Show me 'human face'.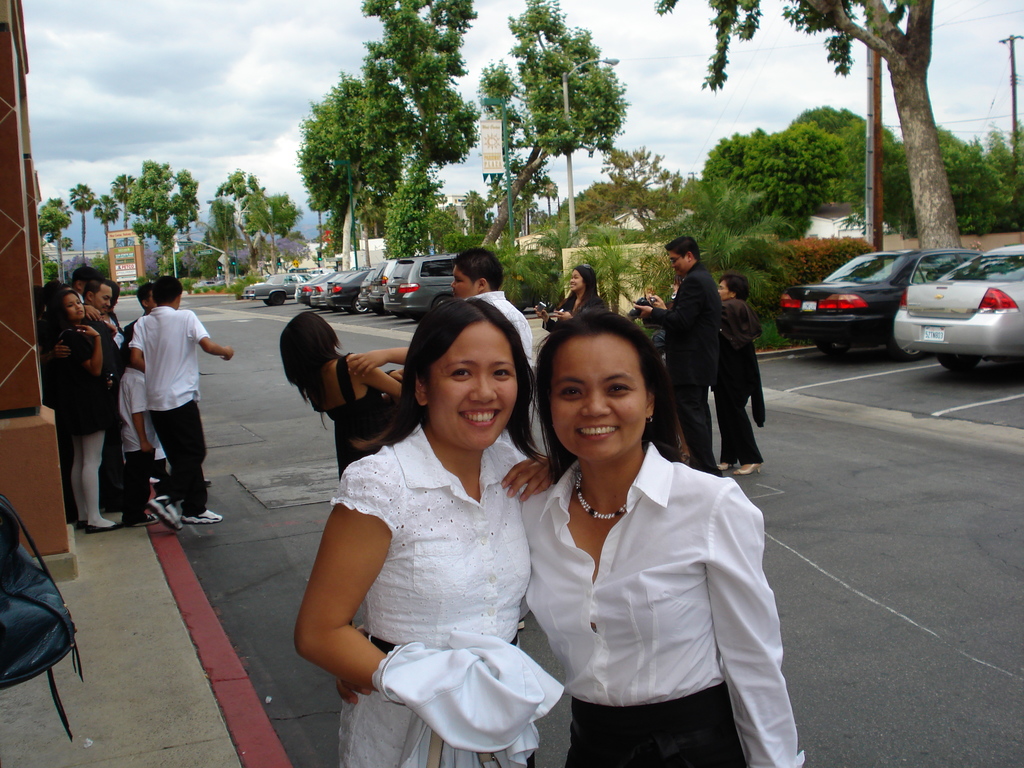
'human face' is here: 454/266/472/301.
